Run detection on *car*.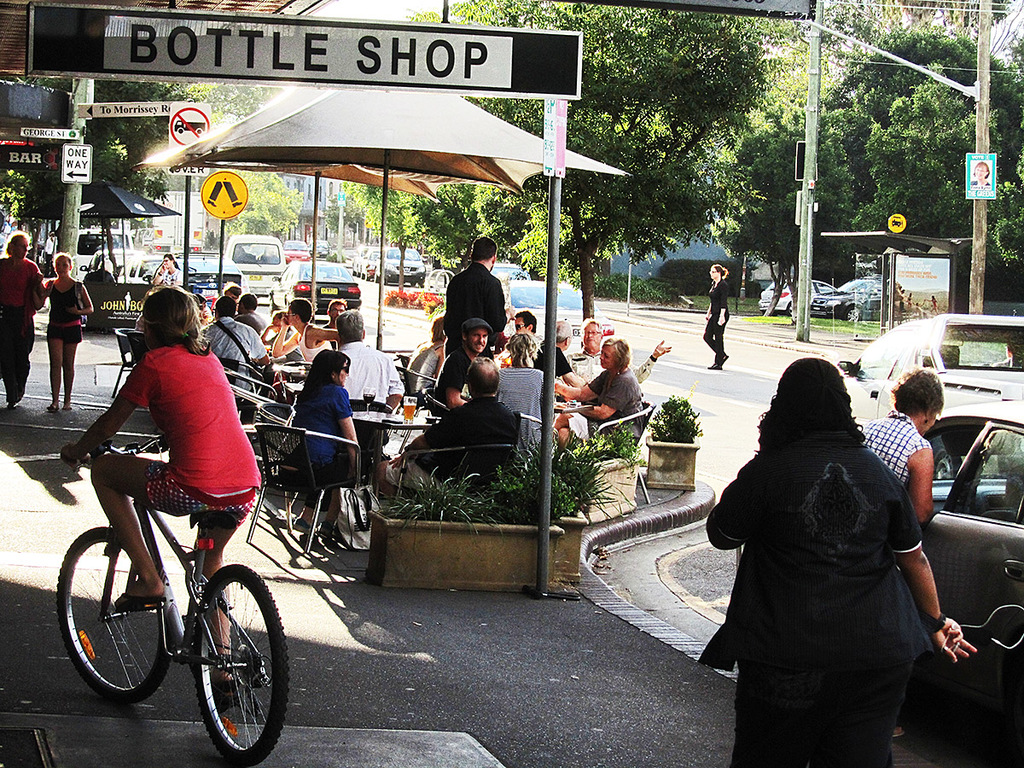
Result: (842, 276, 887, 323).
